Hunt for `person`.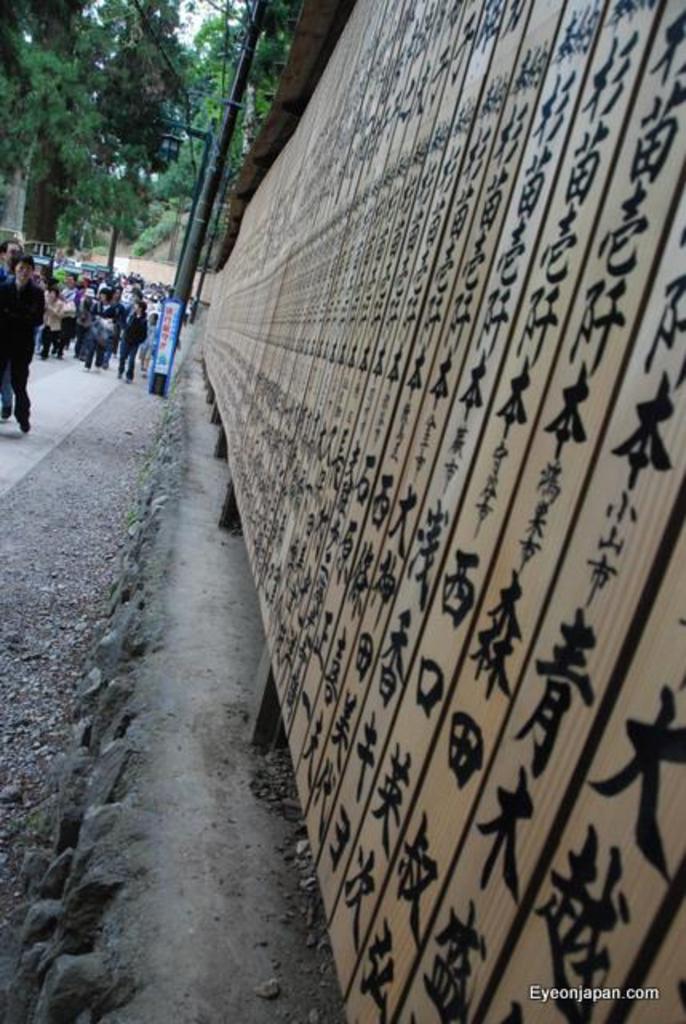
Hunted down at x1=35 y1=258 x2=162 y2=374.
